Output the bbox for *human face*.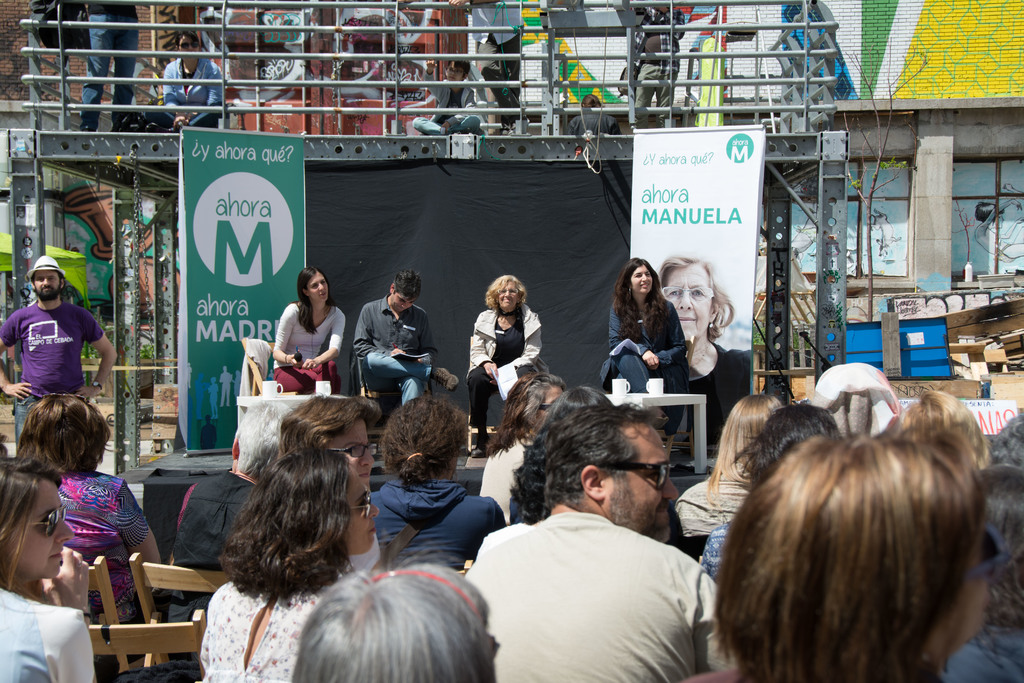
locate(657, 262, 712, 336).
